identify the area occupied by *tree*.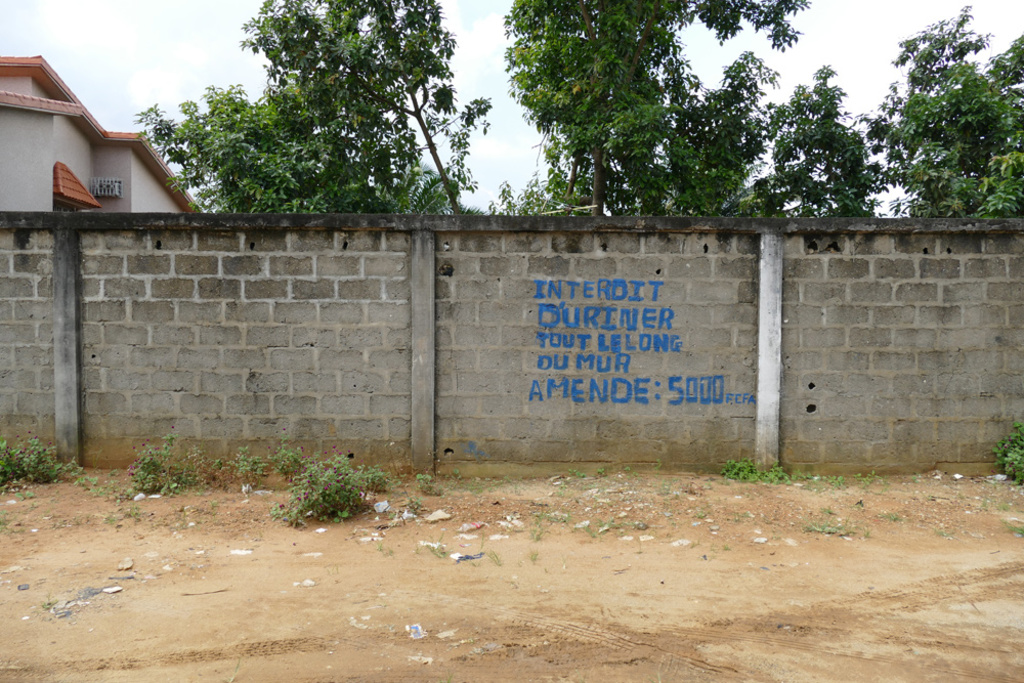
Area: detection(120, 0, 493, 220).
